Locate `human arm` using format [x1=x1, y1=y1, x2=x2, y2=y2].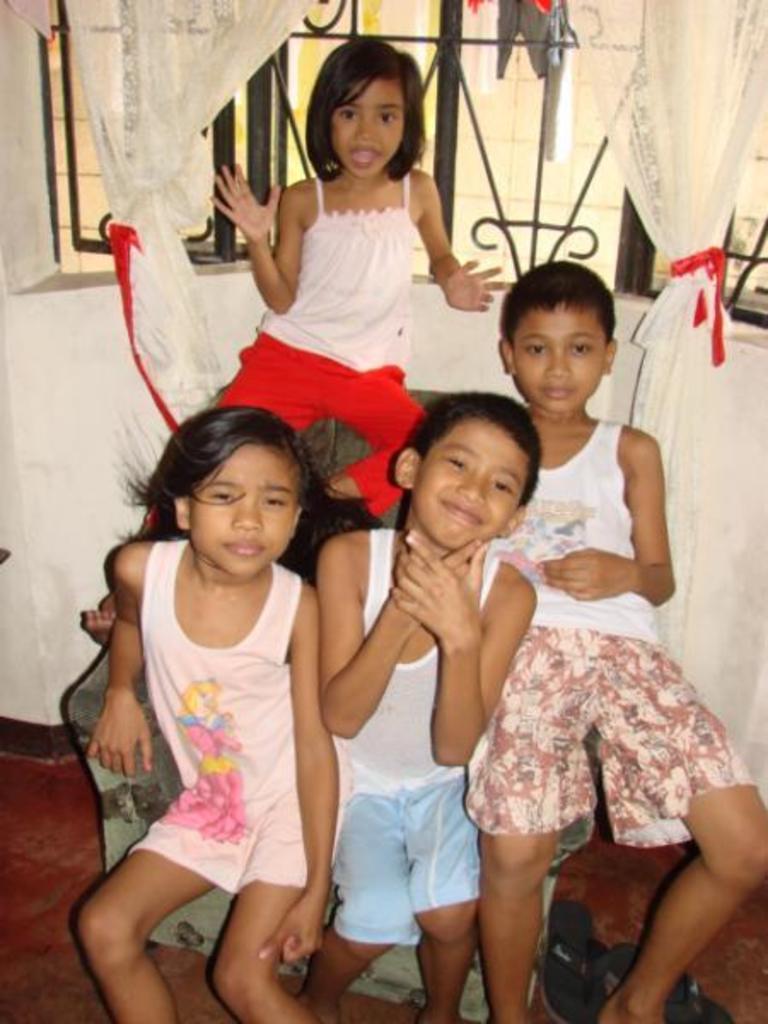
[x1=317, y1=536, x2=480, y2=742].
